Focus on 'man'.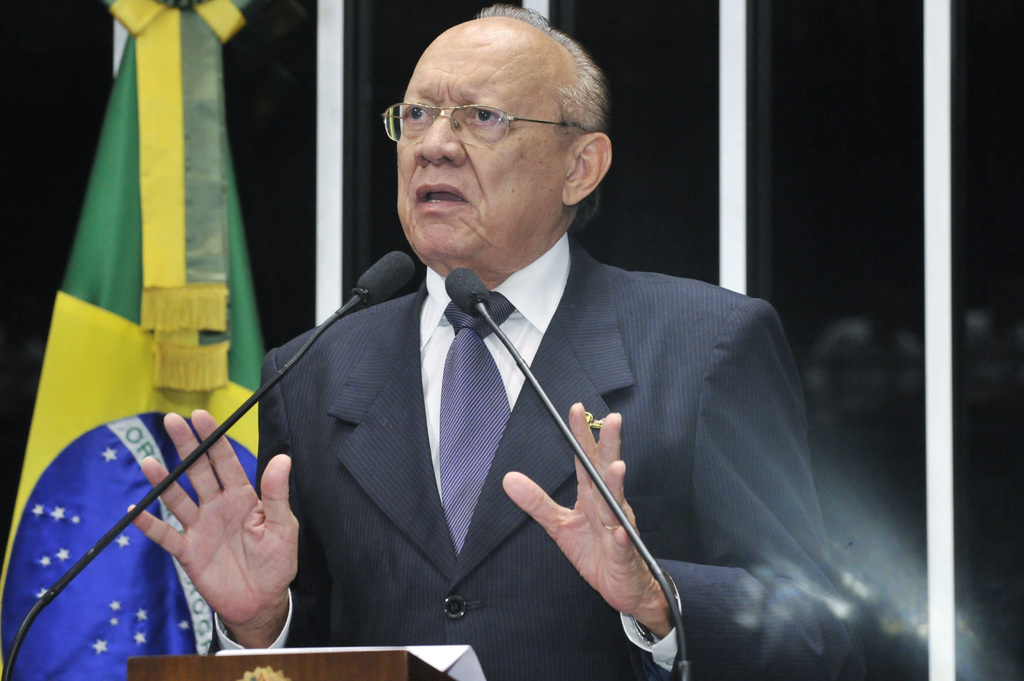
Focused at 207:53:831:666.
